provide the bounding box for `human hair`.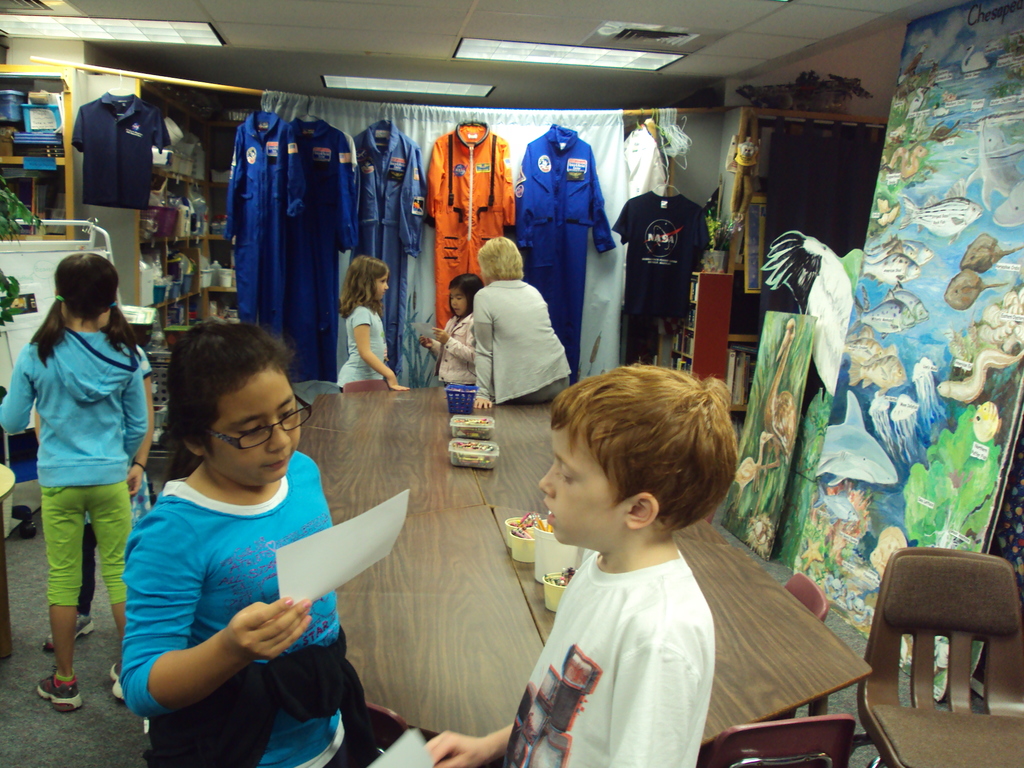
[x1=31, y1=250, x2=140, y2=365].
